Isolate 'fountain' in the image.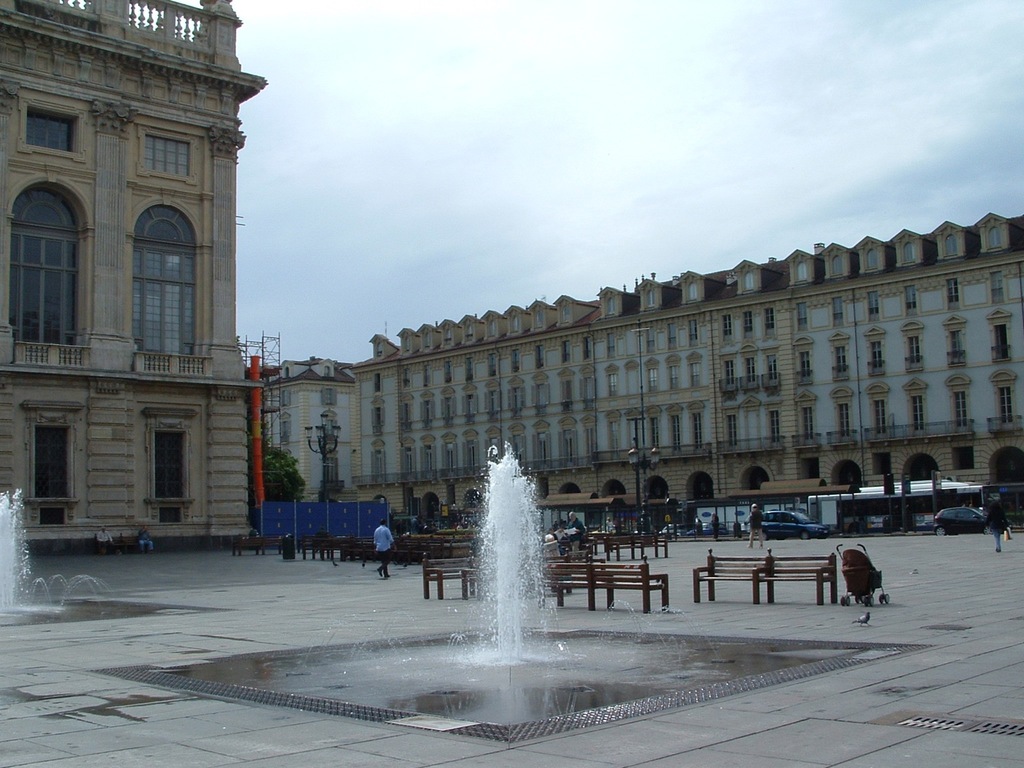
Isolated region: rect(33, 556, 108, 604).
